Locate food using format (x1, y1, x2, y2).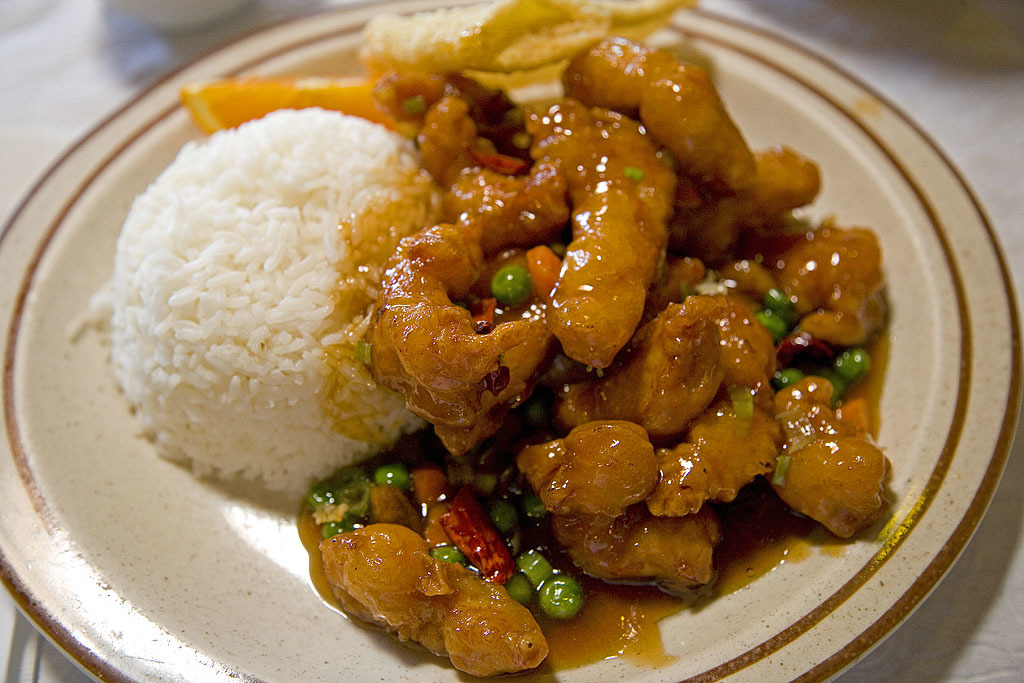
(294, 32, 891, 676).
